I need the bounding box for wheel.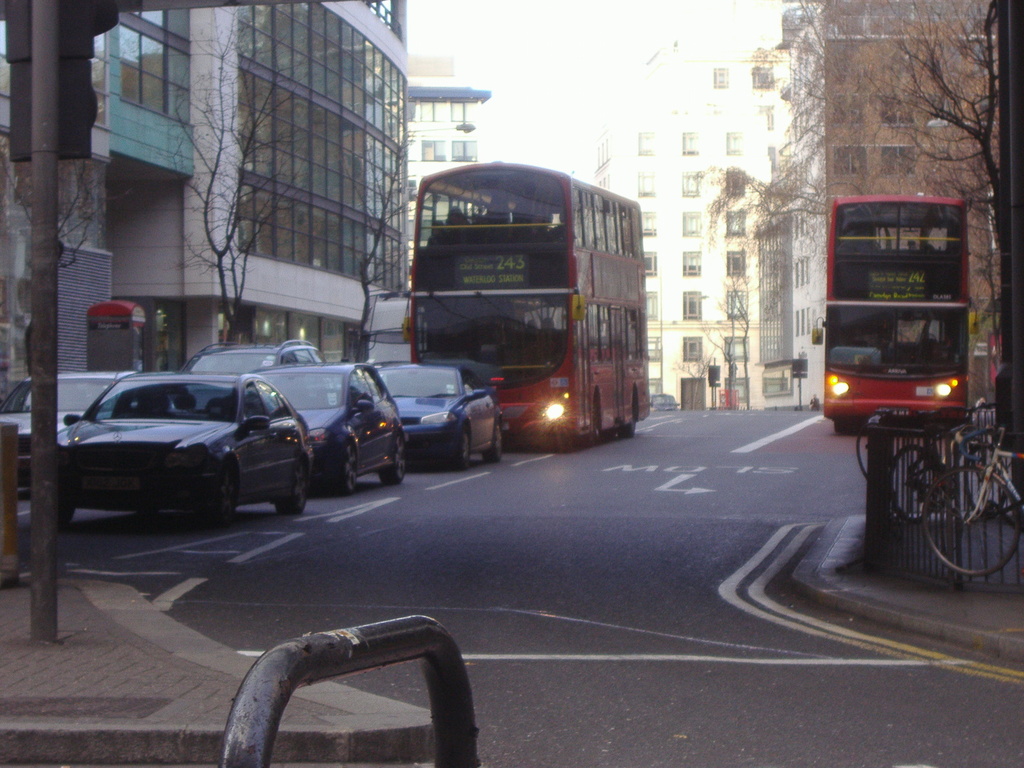
Here it is: <box>886,445,946,523</box>.
